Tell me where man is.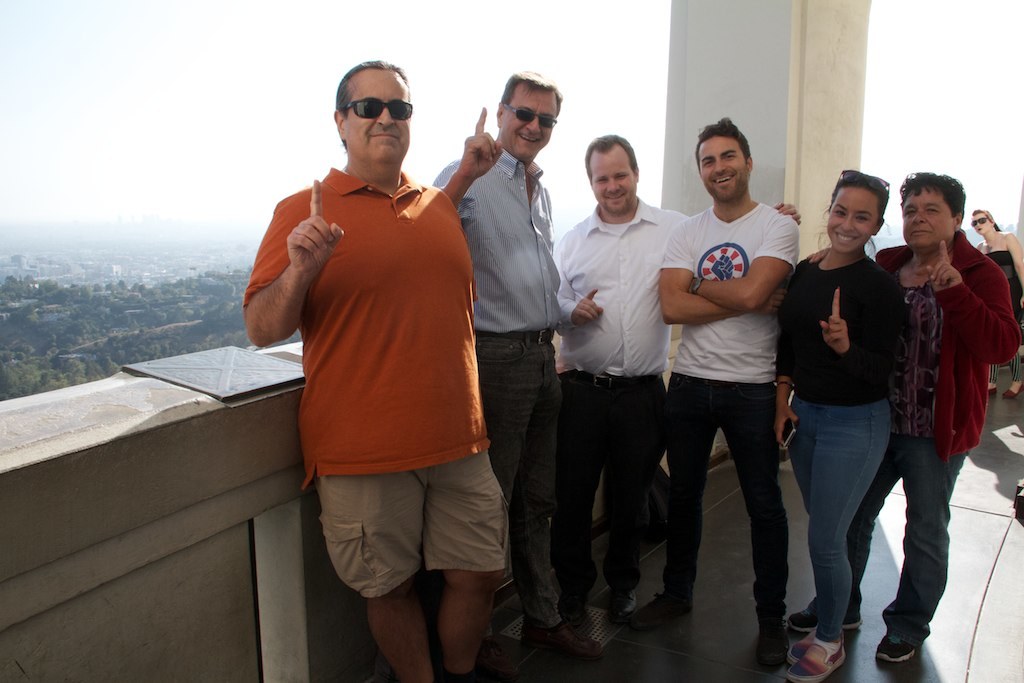
man is at {"x1": 623, "y1": 114, "x2": 795, "y2": 673}.
